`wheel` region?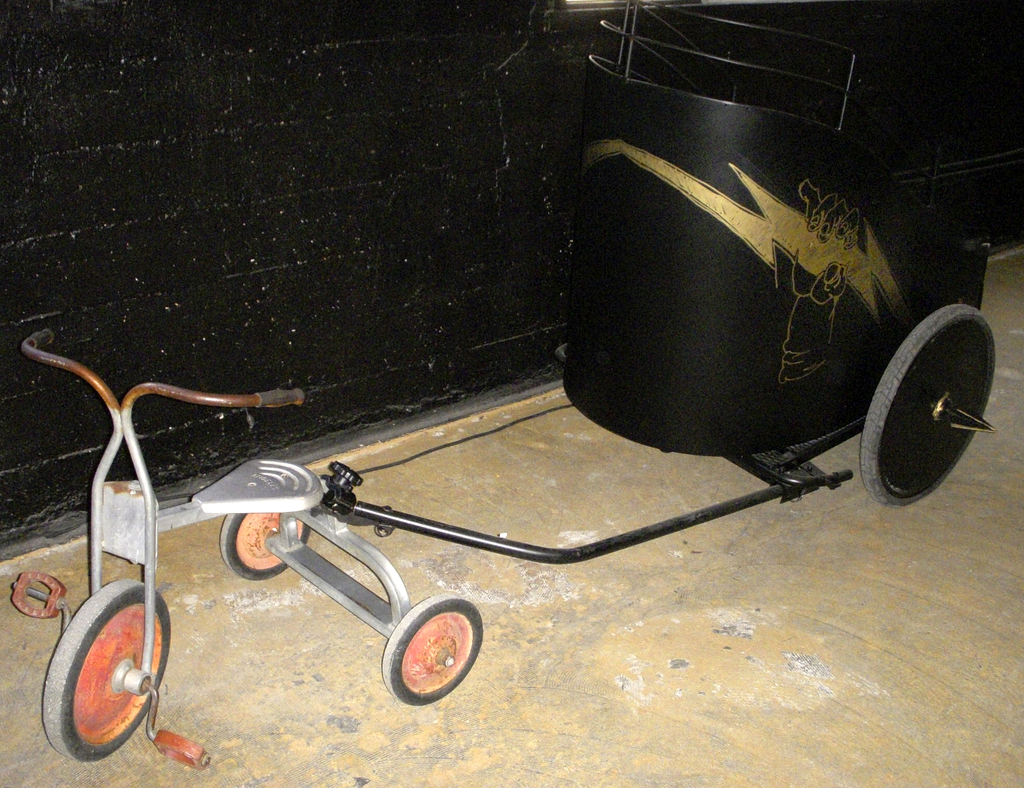
rect(217, 509, 312, 578)
